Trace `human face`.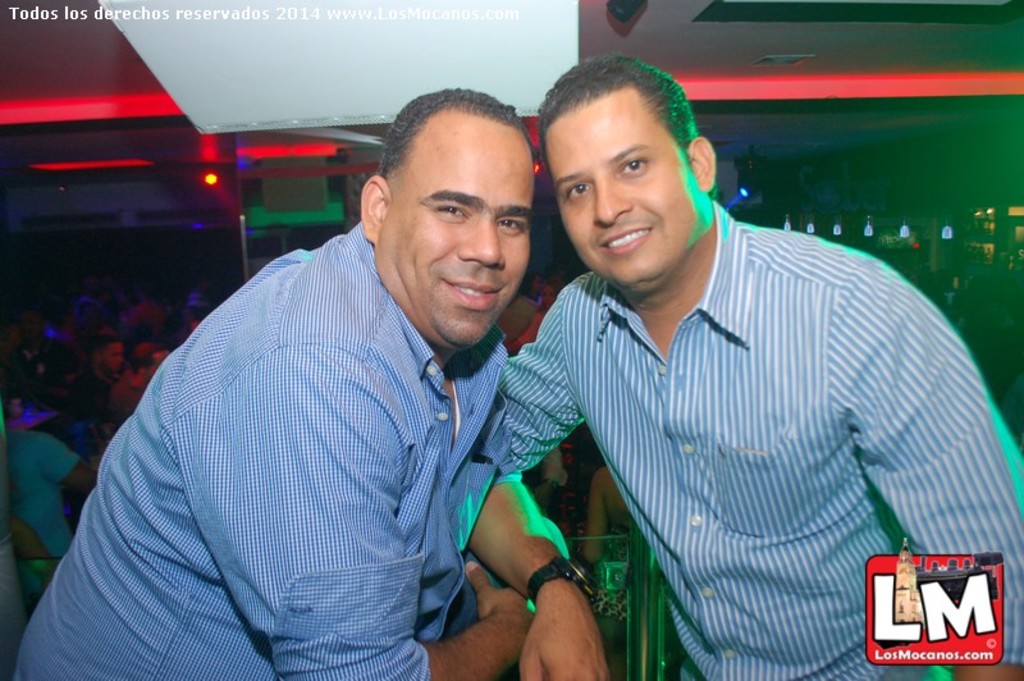
Traced to <region>105, 340, 124, 367</region>.
